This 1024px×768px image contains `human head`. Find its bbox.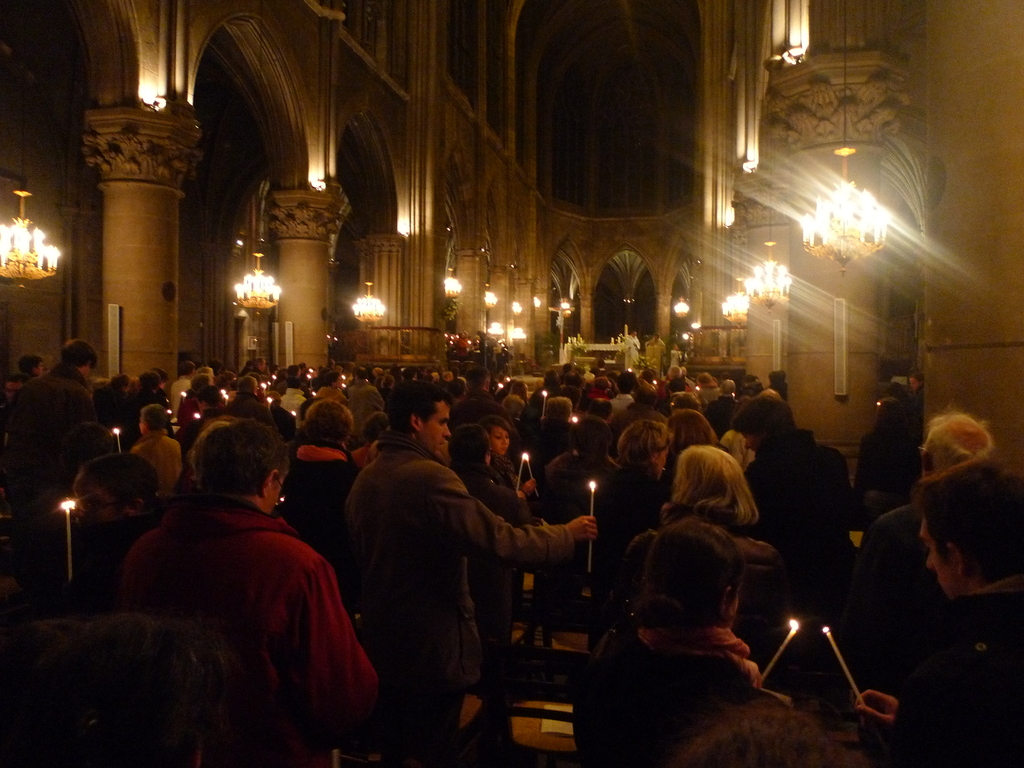
x1=546, y1=397, x2=571, y2=422.
